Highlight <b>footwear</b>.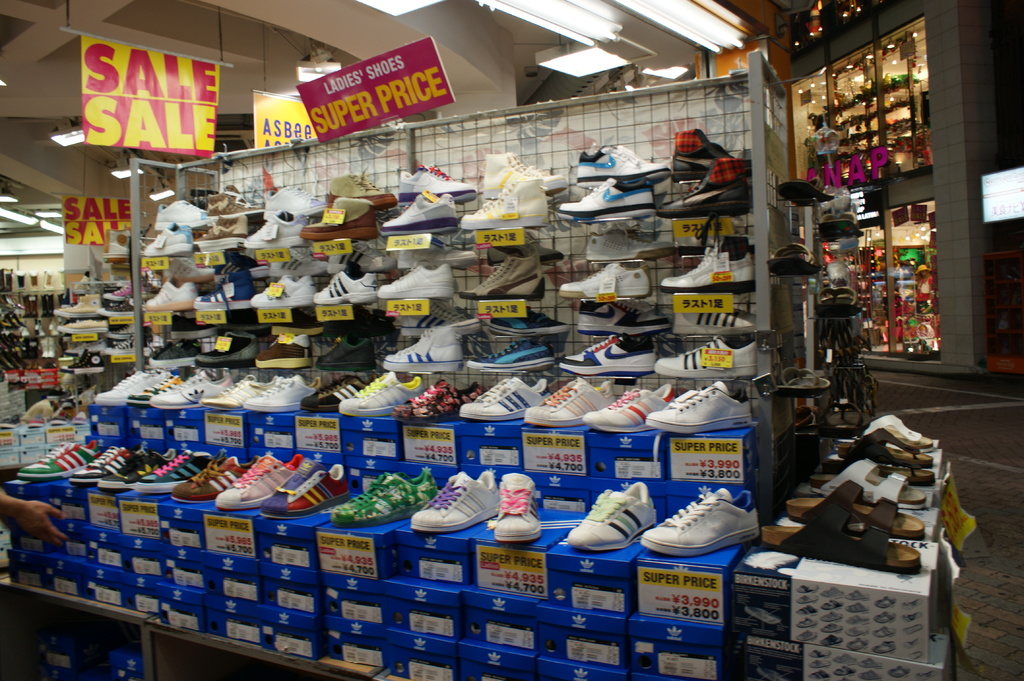
Highlighted region: BBox(564, 259, 645, 305).
